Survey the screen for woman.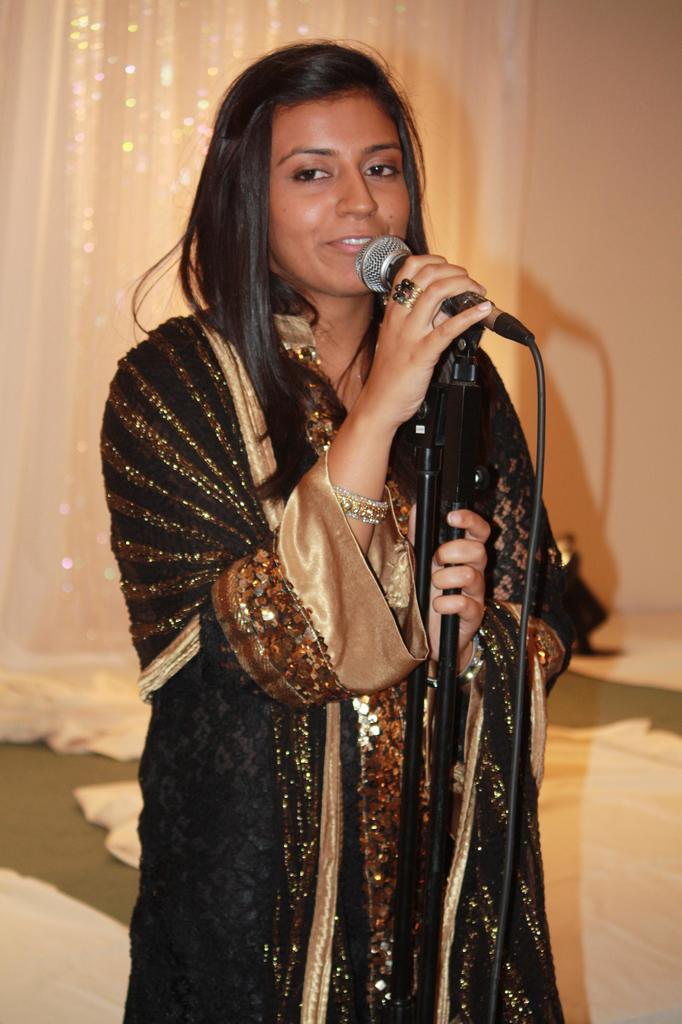
Survey found: <box>92,33,608,1023</box>.
